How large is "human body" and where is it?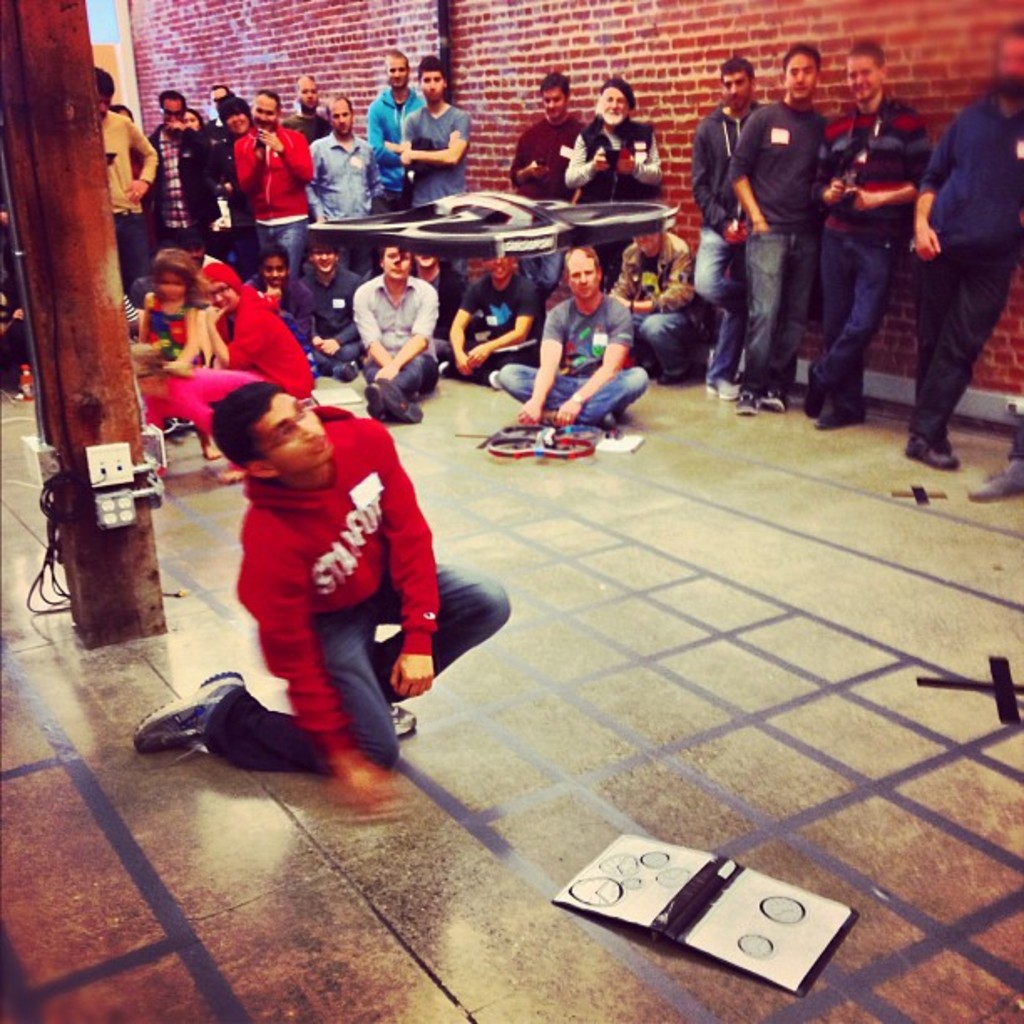
Bounding box: [305,94,381,231].
